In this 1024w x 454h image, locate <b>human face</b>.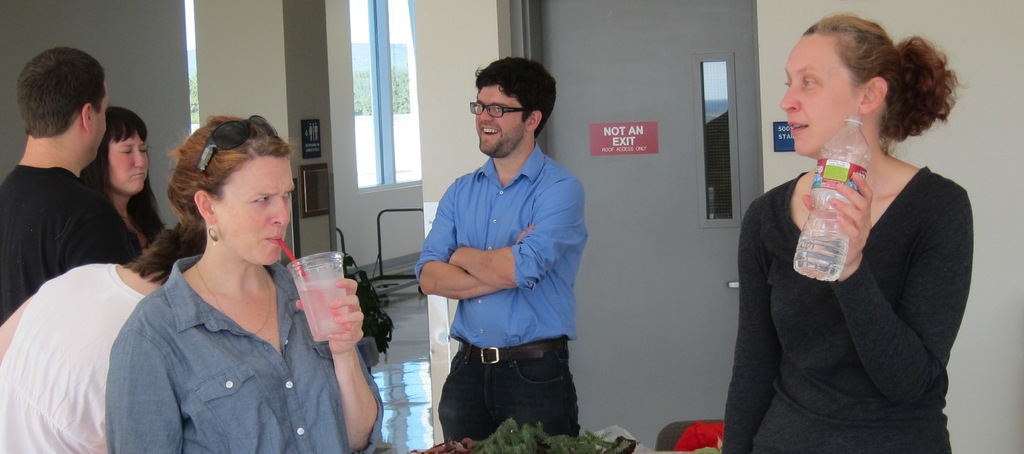
Bounding box: [216,150,294,266].
